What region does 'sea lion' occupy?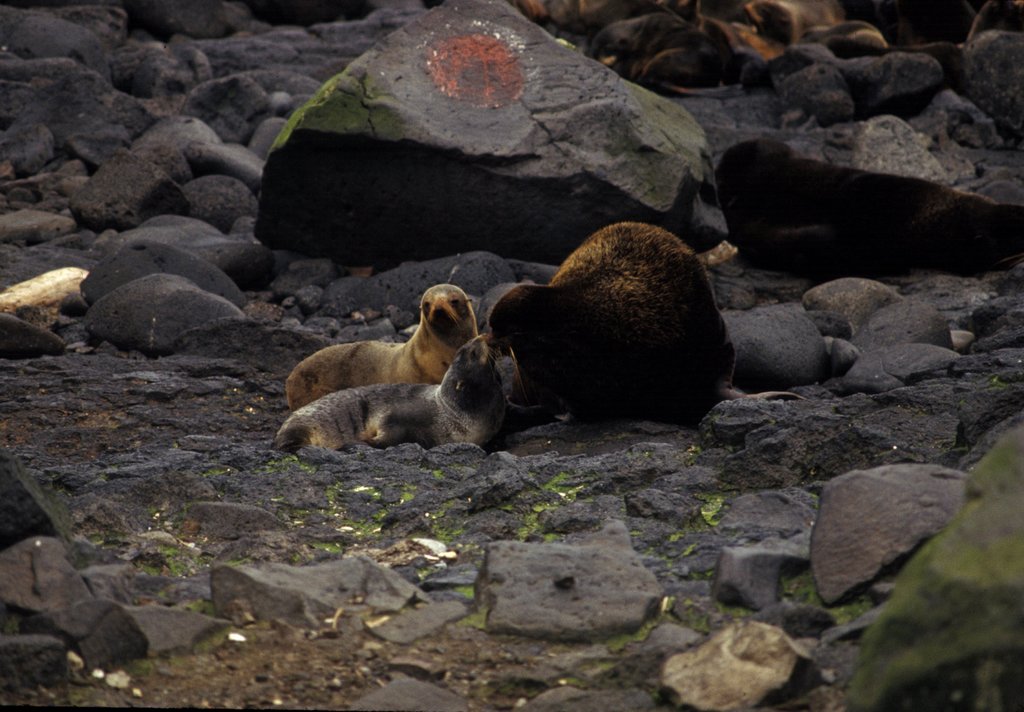
{"x1": 487, "y1": 222, "x2": 739, "y2": 431}.
